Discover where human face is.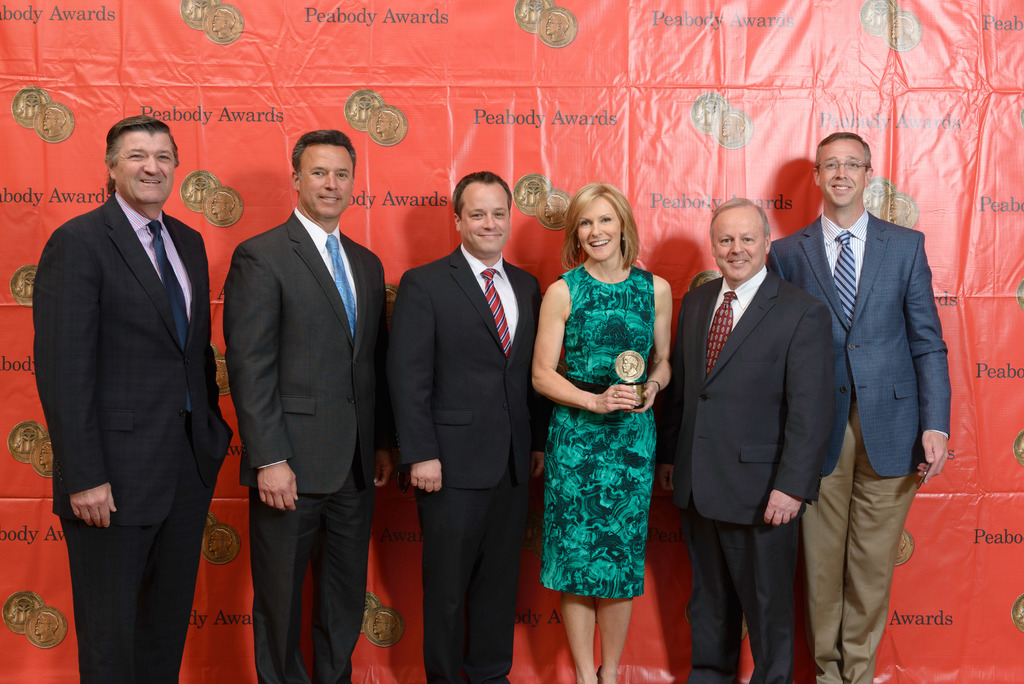
Discovered at 714/222/761/273.
